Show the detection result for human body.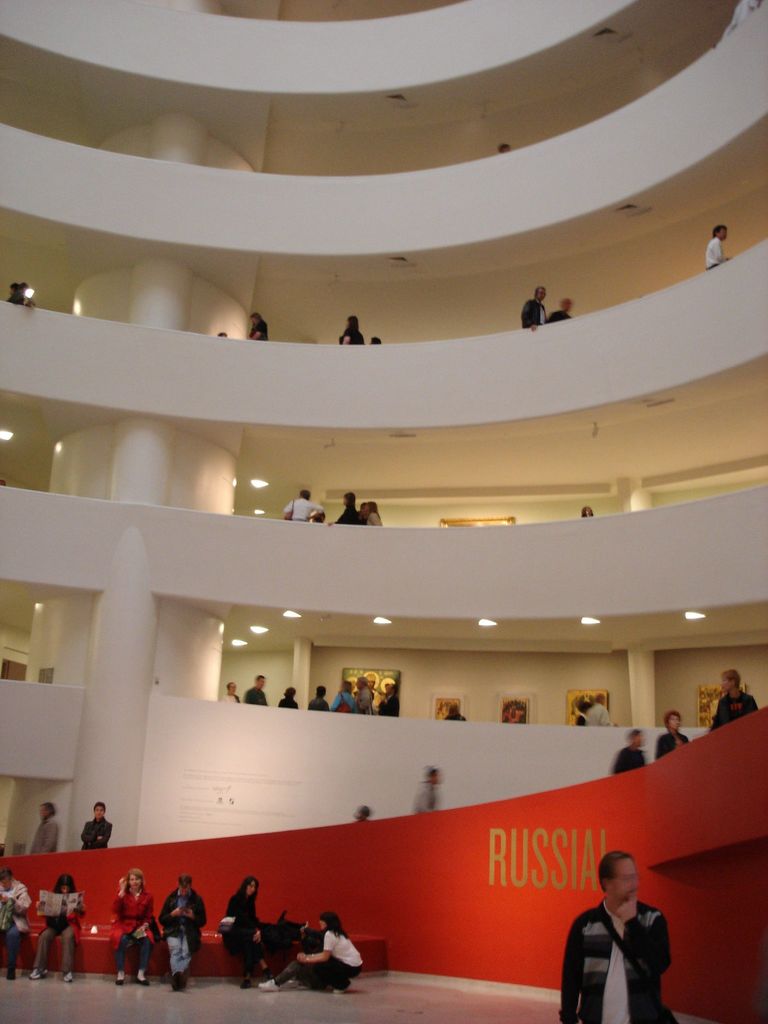
select_region(705, 223, 726, 270).
